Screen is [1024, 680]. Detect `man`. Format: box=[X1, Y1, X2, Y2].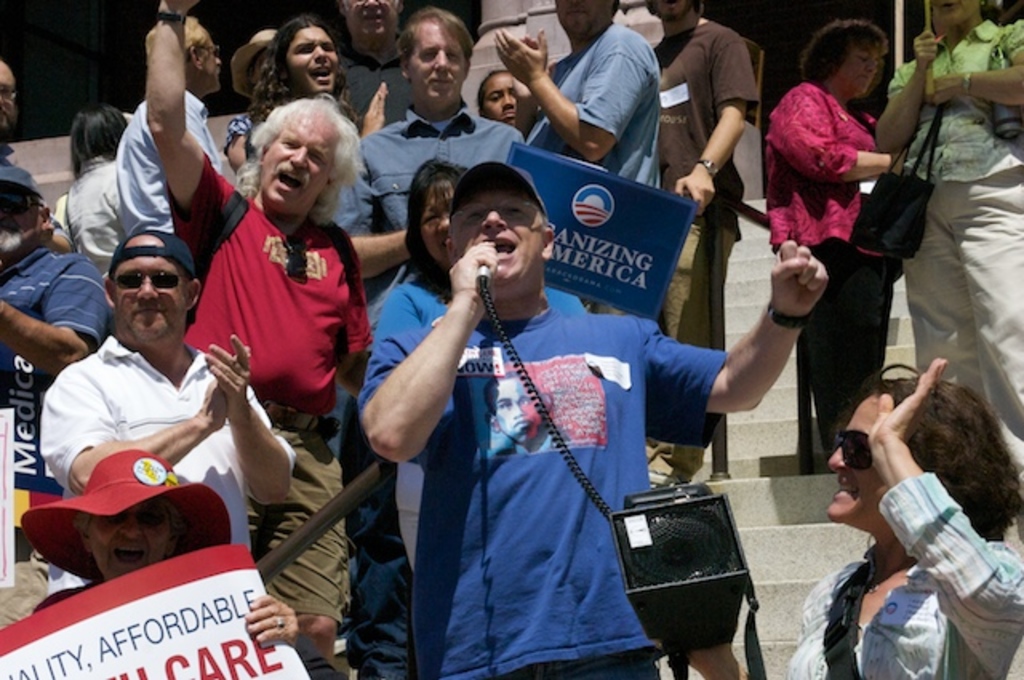
box=[637, 0, 762, 488].
